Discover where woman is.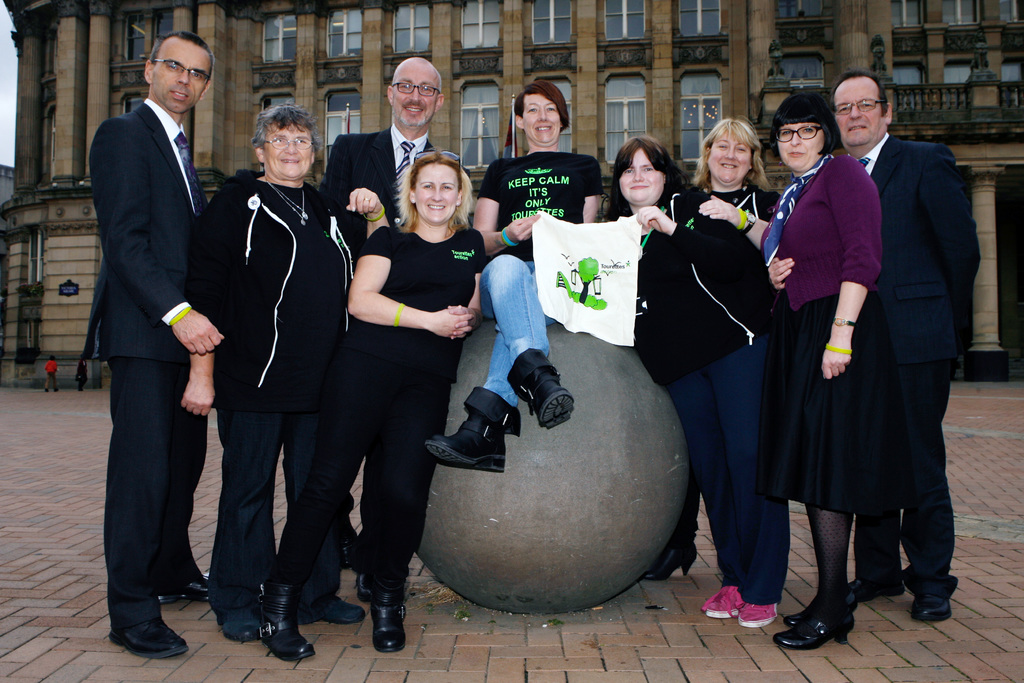
Discovered at l=473, t=84, r=607, b=473.
